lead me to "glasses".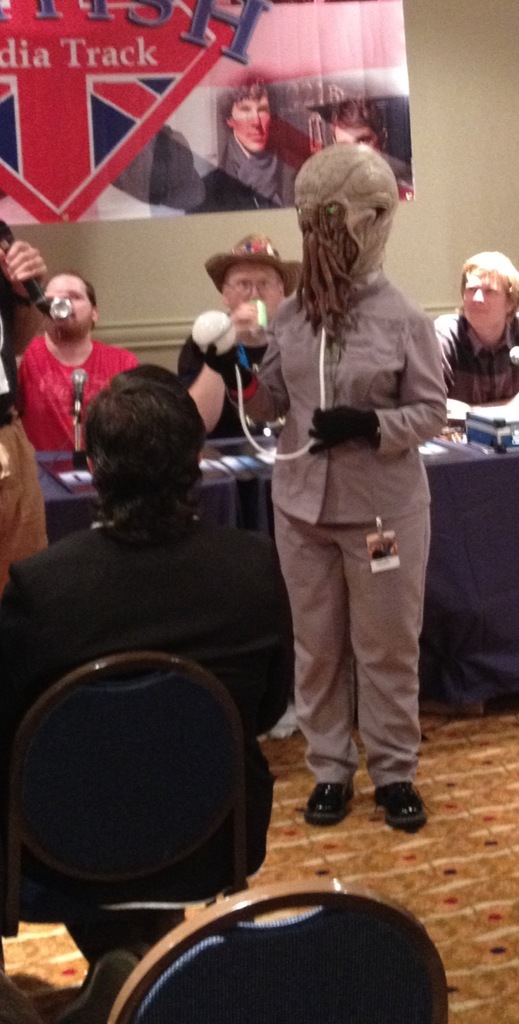
Lead to x1=222, y1=279, x2=276, y2=296.
